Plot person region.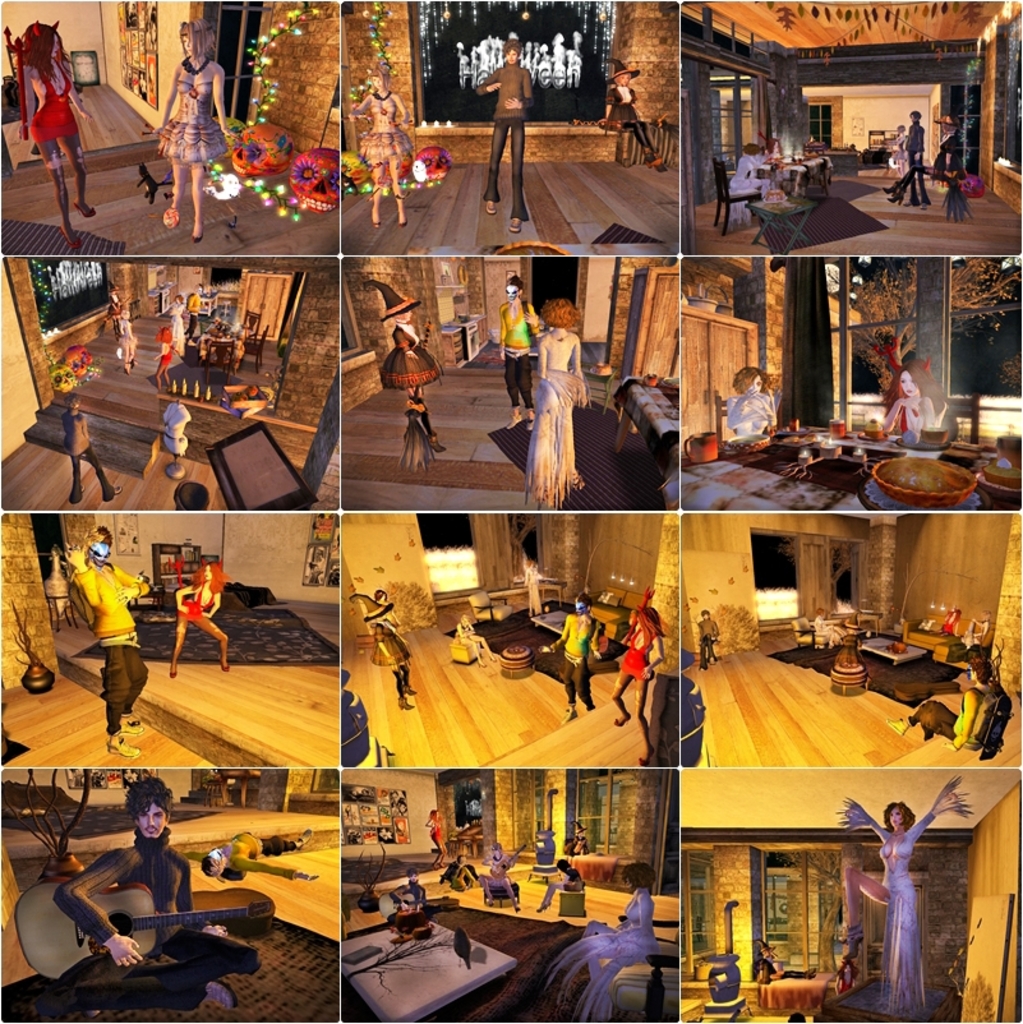
Plotted at bbox=(49, 539, 147, 734).
